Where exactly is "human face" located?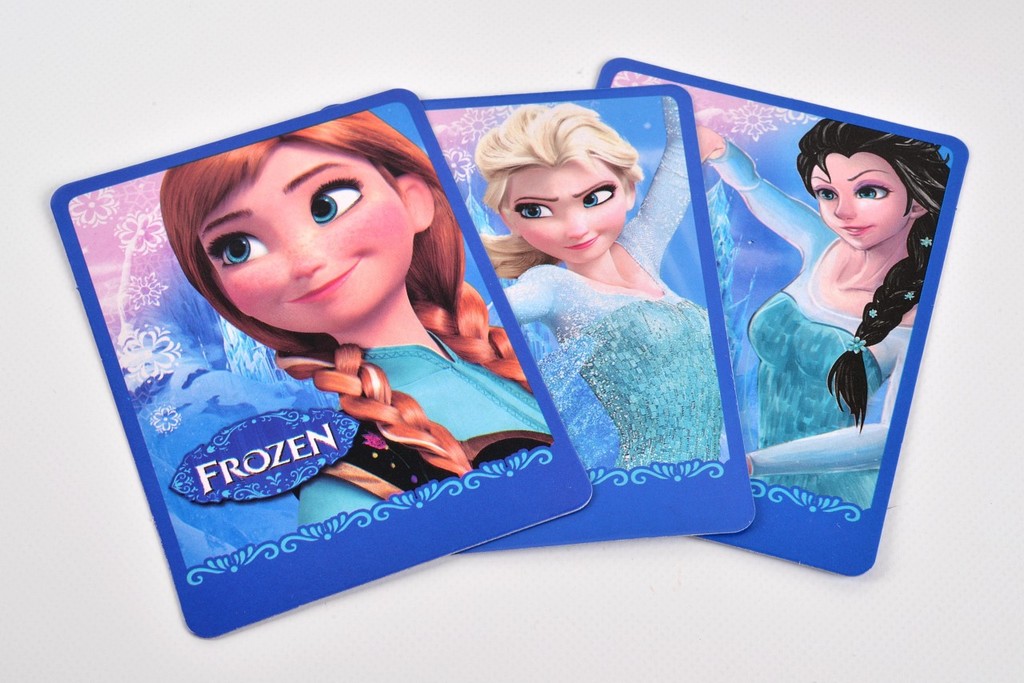
Its bounding box is left=491, top=153, right=638, bottom=265.
